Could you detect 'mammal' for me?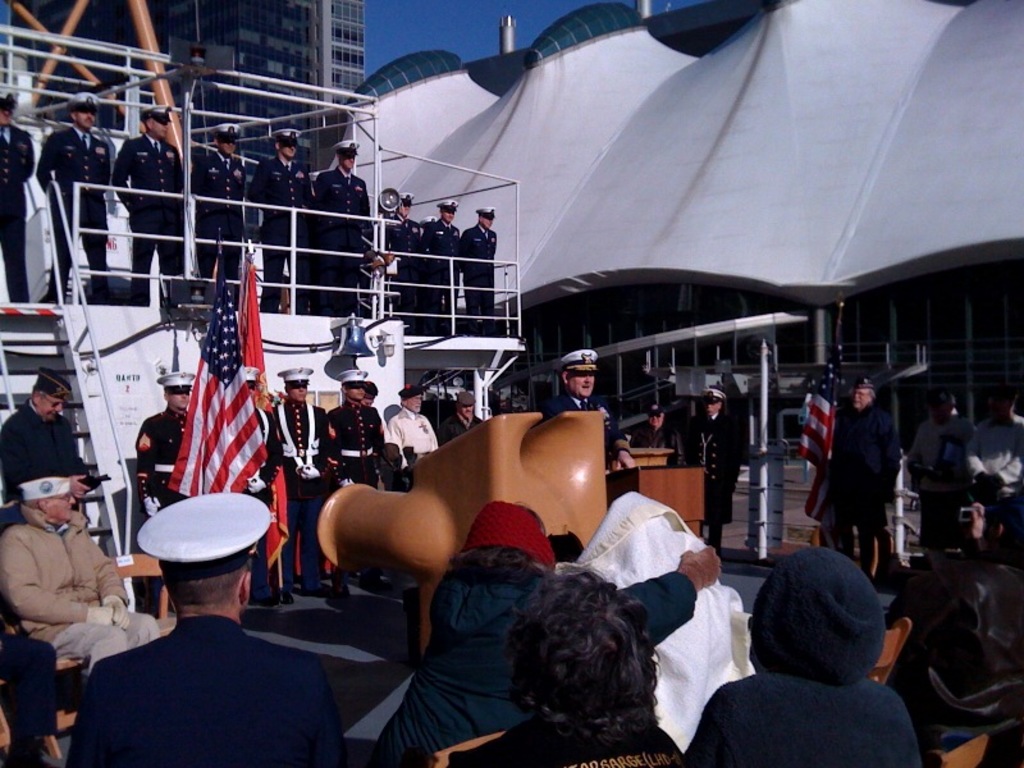
Detection result: [left=134, top=365, right=209, bottom=611].
